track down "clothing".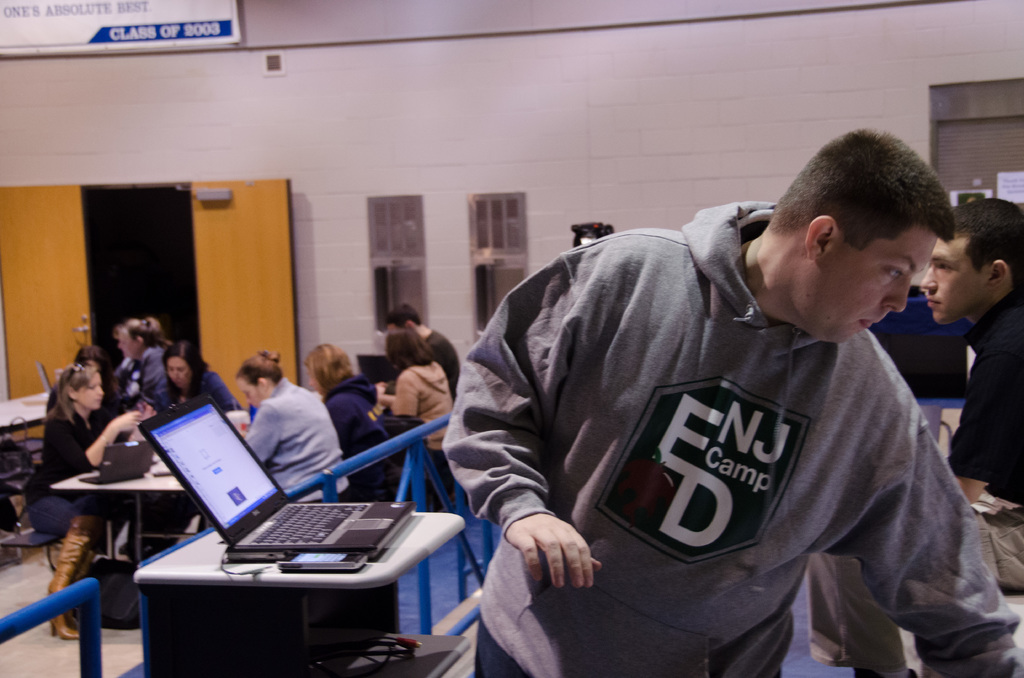
Tracked to 239/361/339/496.
